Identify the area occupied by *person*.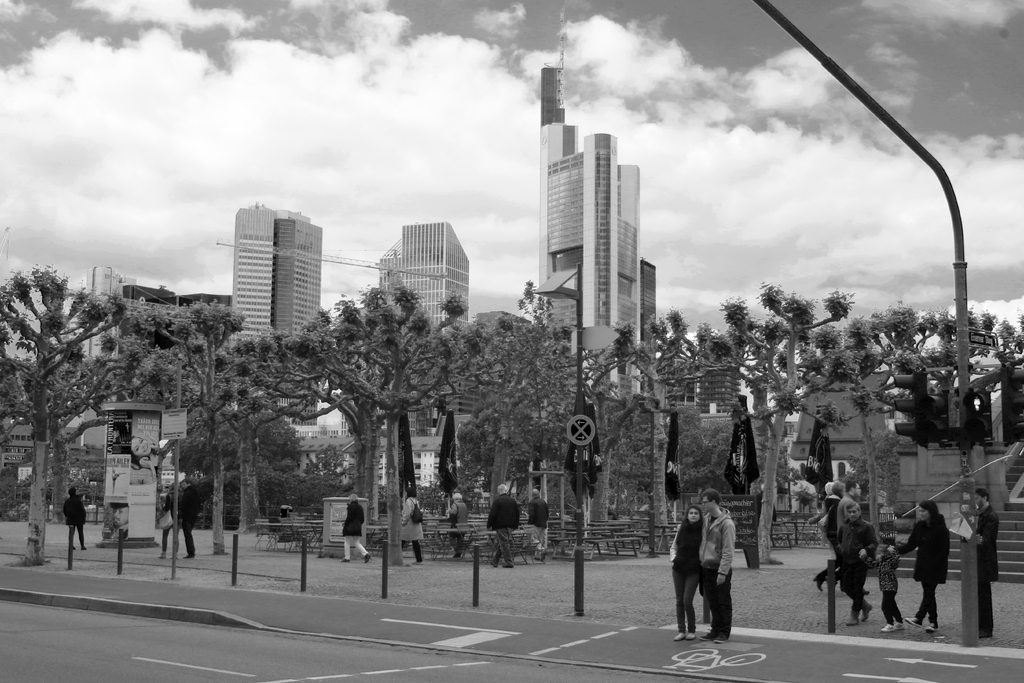
Area: box(700, 490, 736, 641).
